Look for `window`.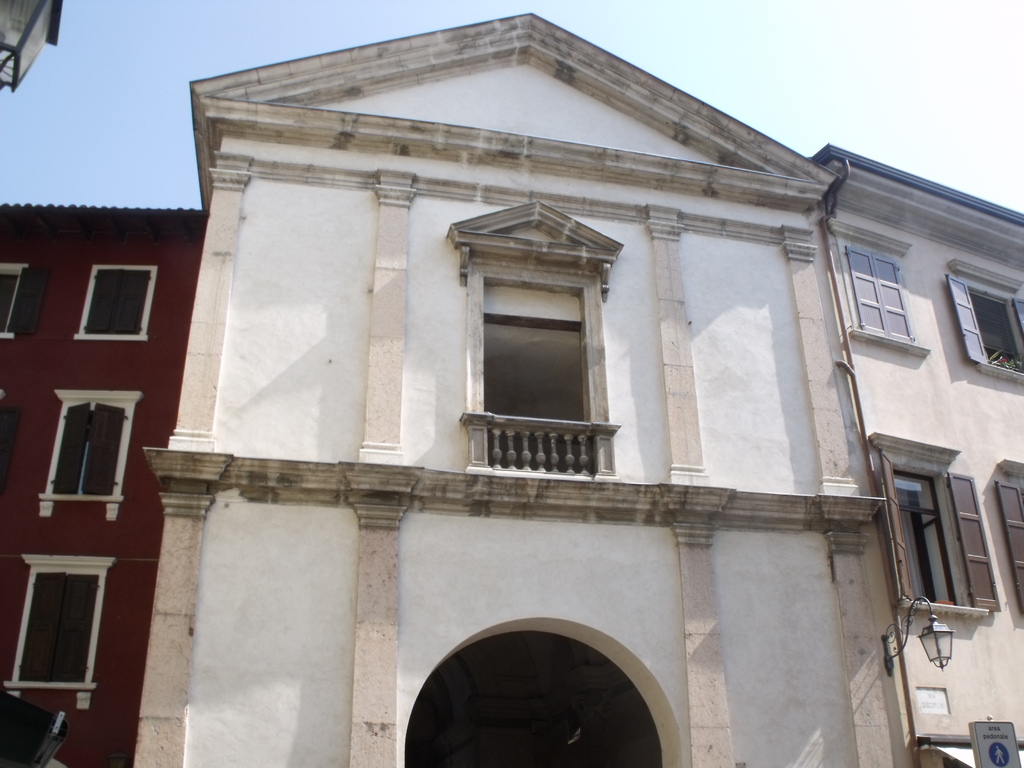
Found: 874 428 990 642.
